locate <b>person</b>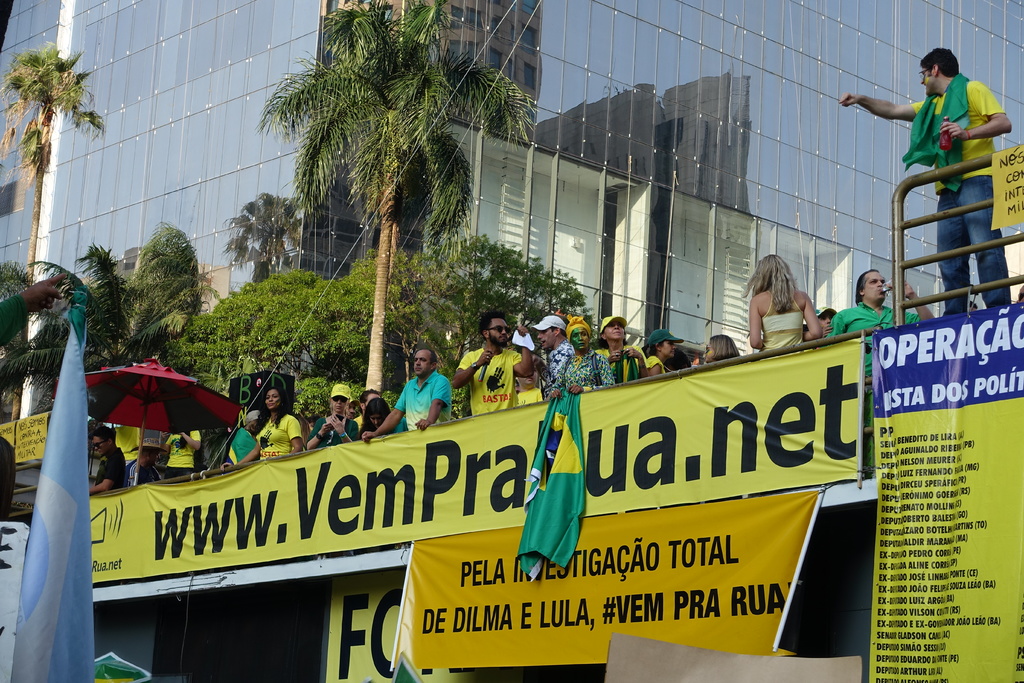
region(700, 335, 739, 366)
